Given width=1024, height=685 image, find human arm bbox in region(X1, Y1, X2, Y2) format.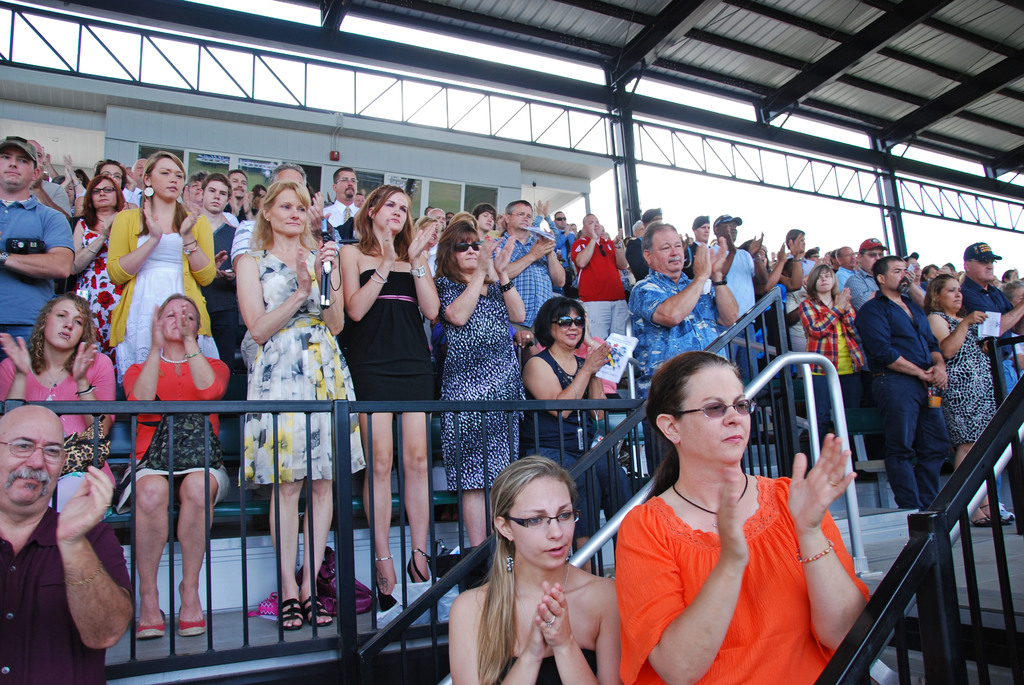
region(991, 293, 1023, 336).
